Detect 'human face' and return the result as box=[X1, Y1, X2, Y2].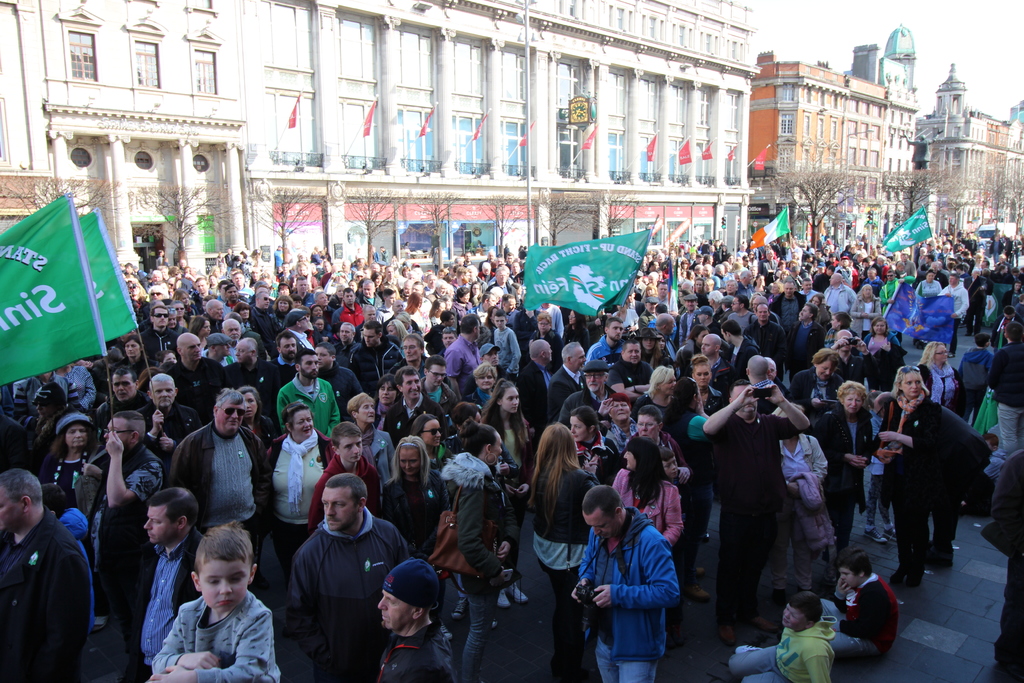
box=[495, 268, 507, 284].
